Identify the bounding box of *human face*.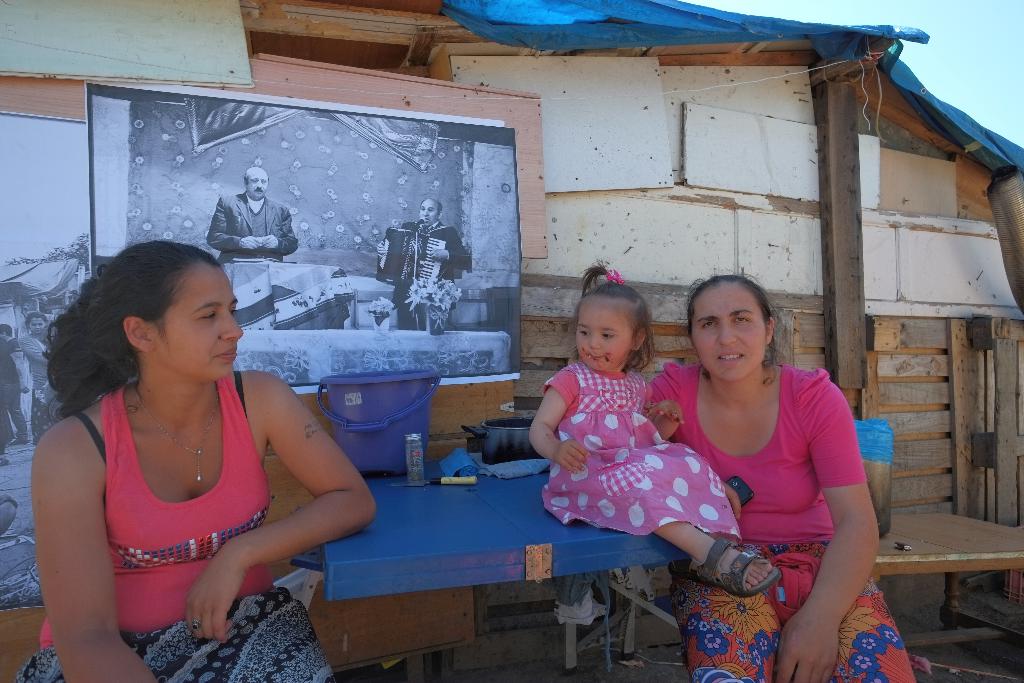
Rect(572, 288, 632, 372).
